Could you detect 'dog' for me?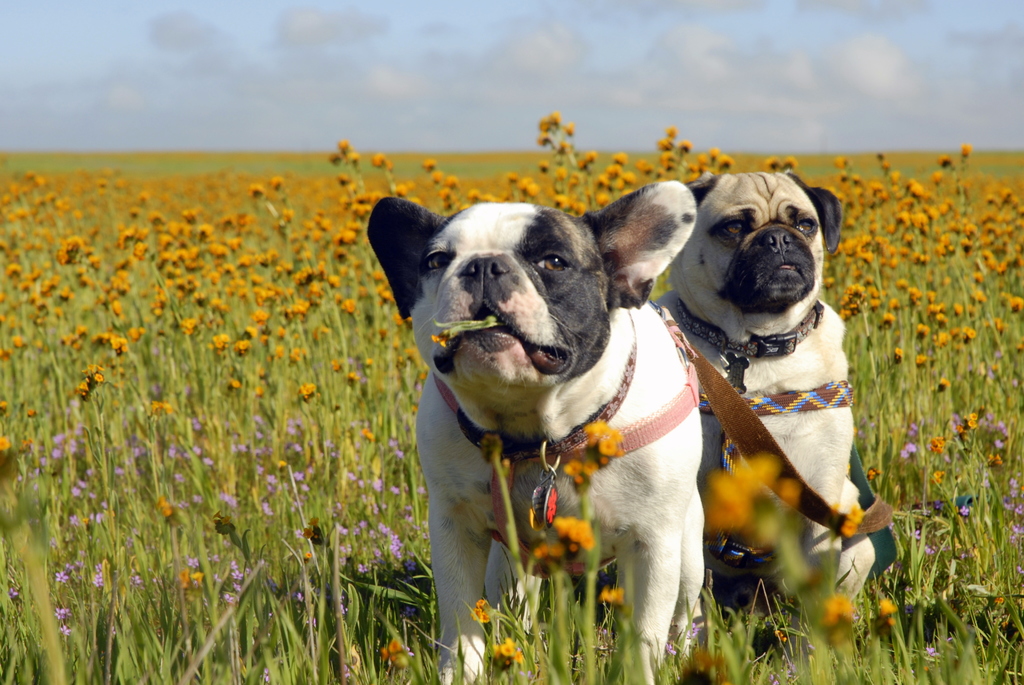
Detection result: (650,169,900,614).
